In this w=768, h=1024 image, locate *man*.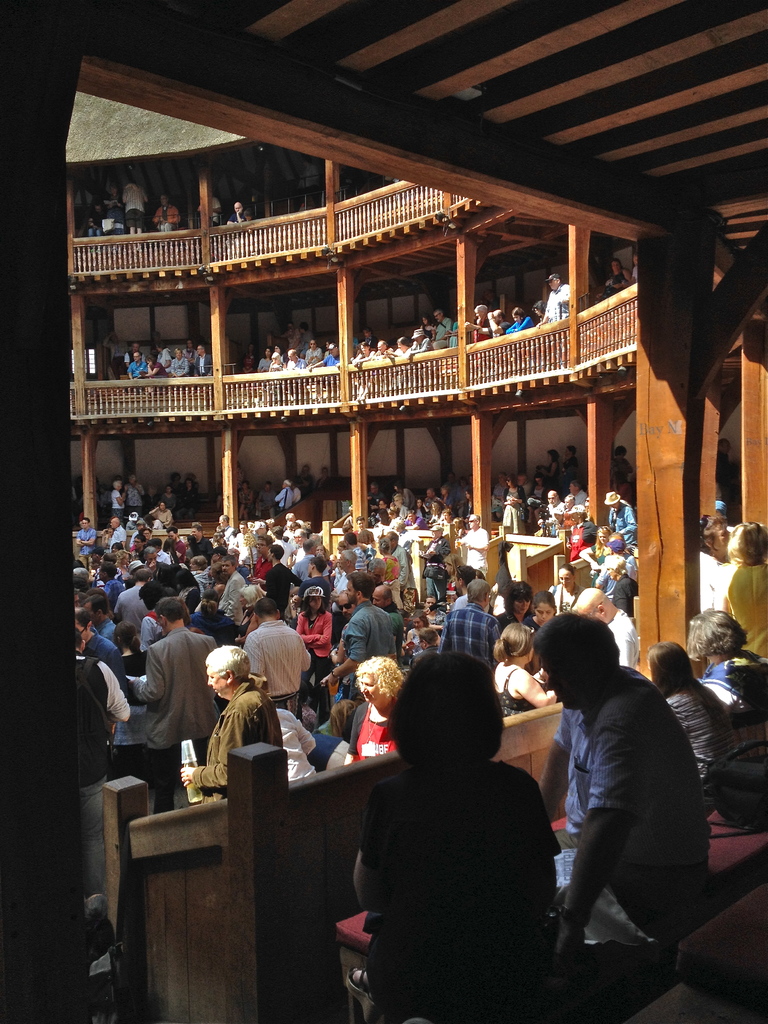
Bounding box: [577, 585, 644, 674].
